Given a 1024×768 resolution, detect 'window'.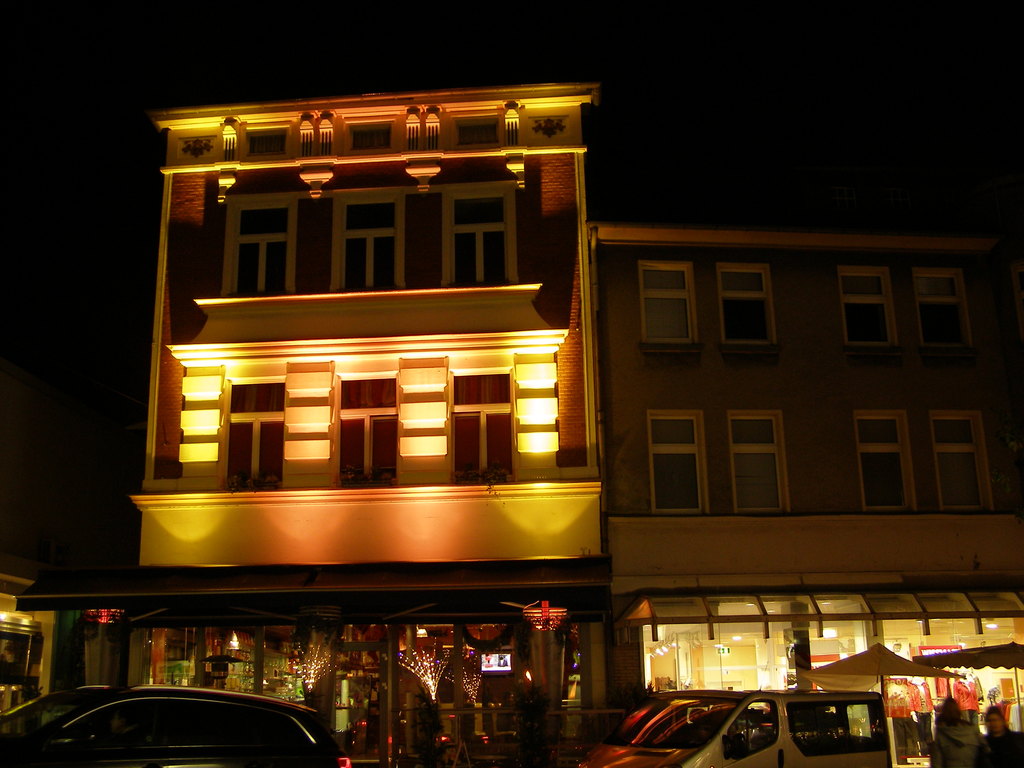
451,196,513,285.
